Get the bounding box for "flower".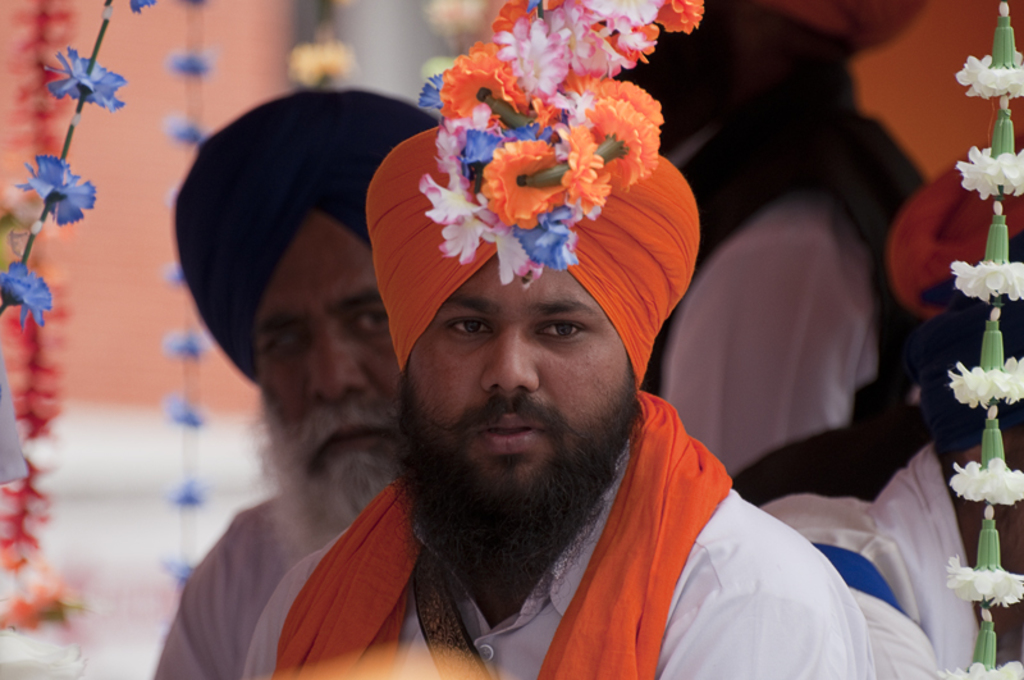
bbox(31, 32, 120, 128).
